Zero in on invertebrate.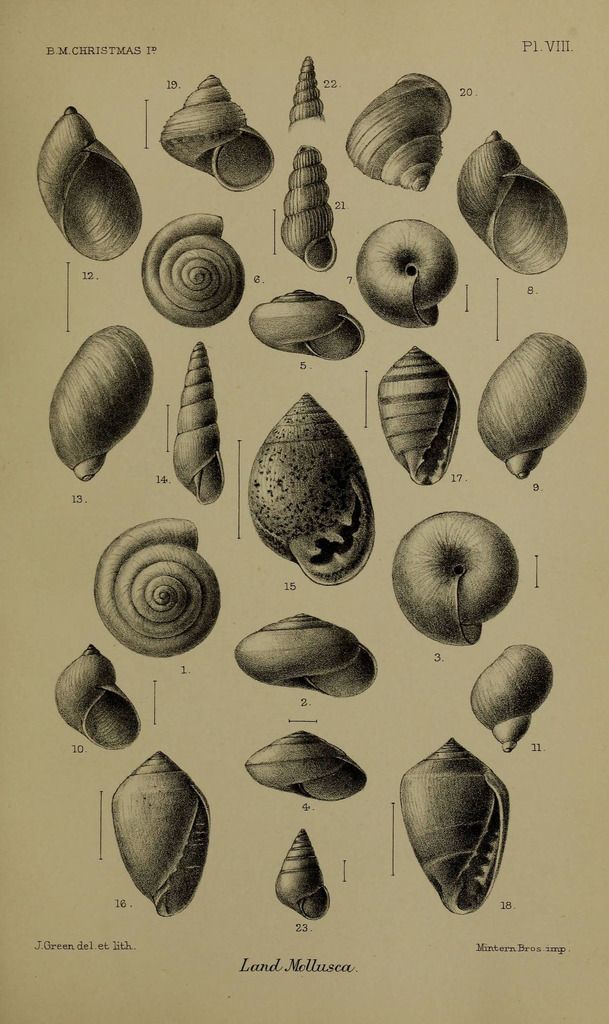
Zeroed in: region(31, 102, 145, 266).
